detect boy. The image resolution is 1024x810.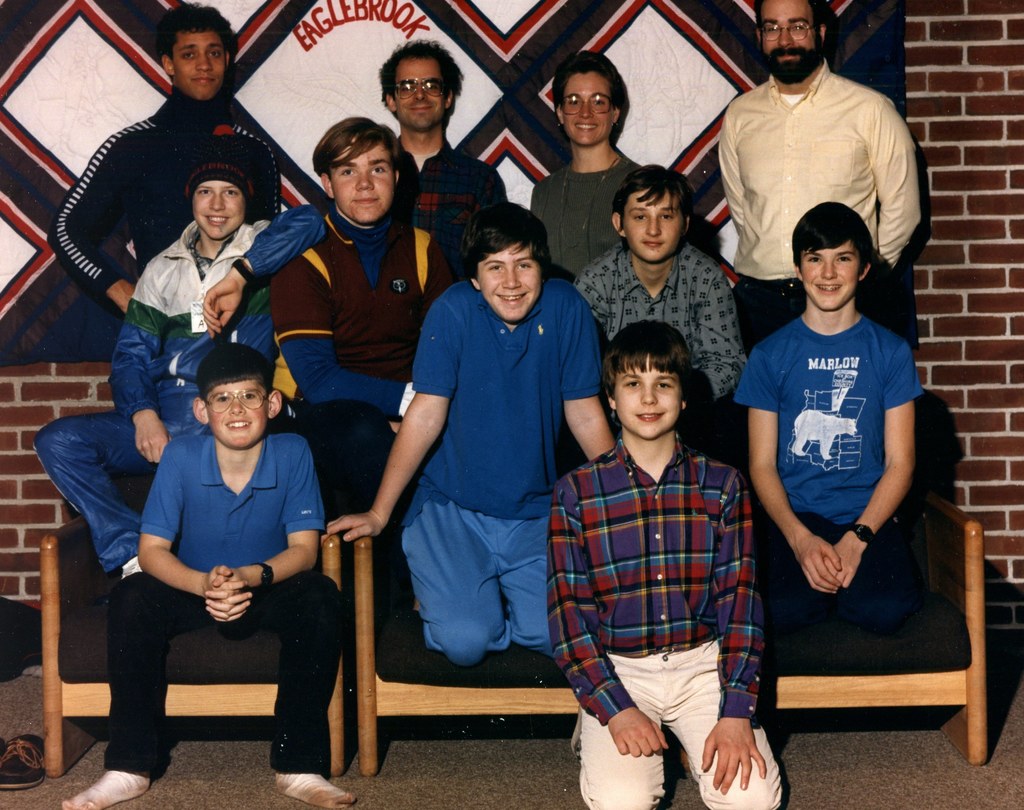
box(550, 324, 797, 809).
